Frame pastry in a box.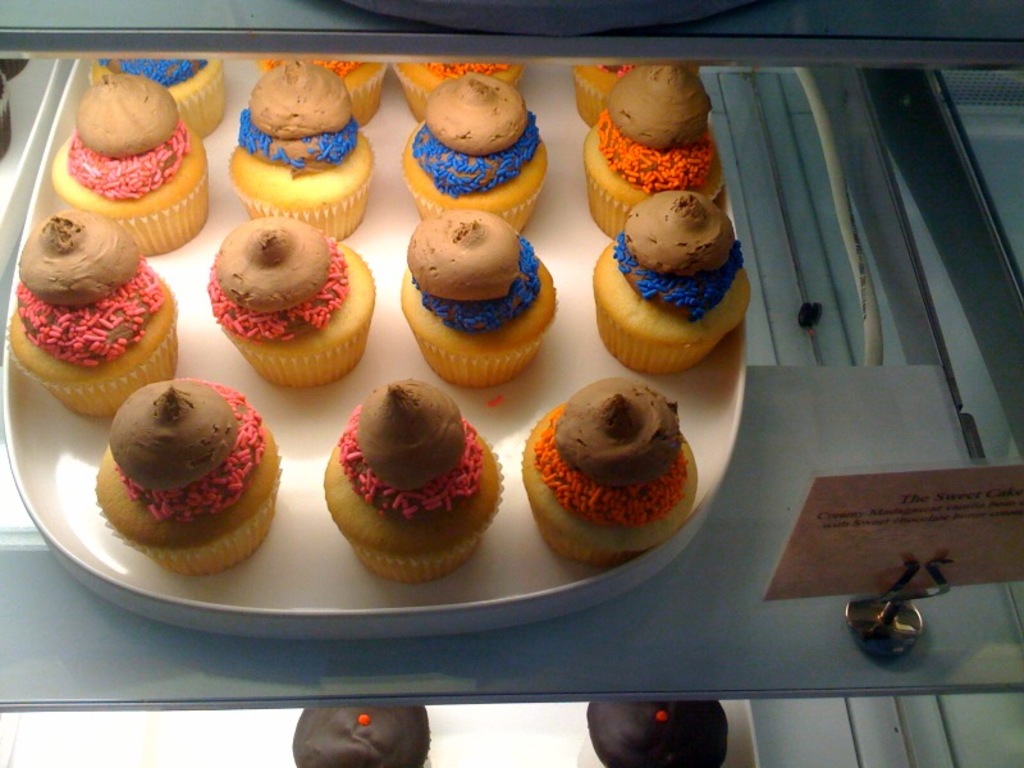
<box>399,205,558,384</box>.
